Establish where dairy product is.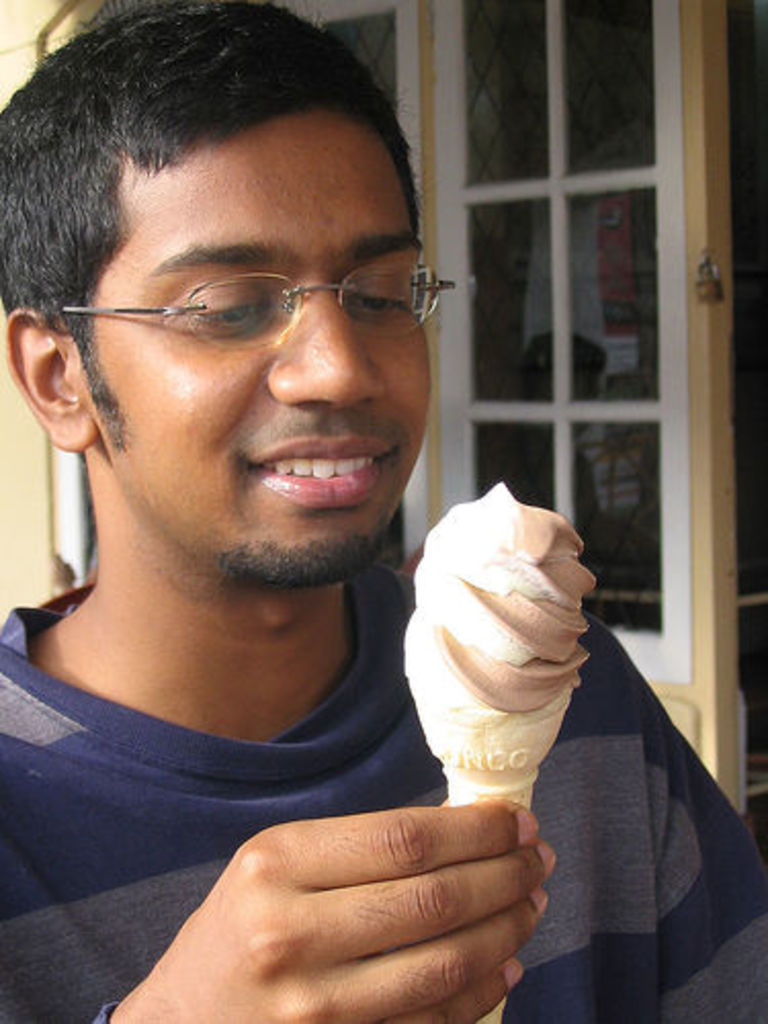
Established at x1=426 y1=481 x2=610 y2=717.
